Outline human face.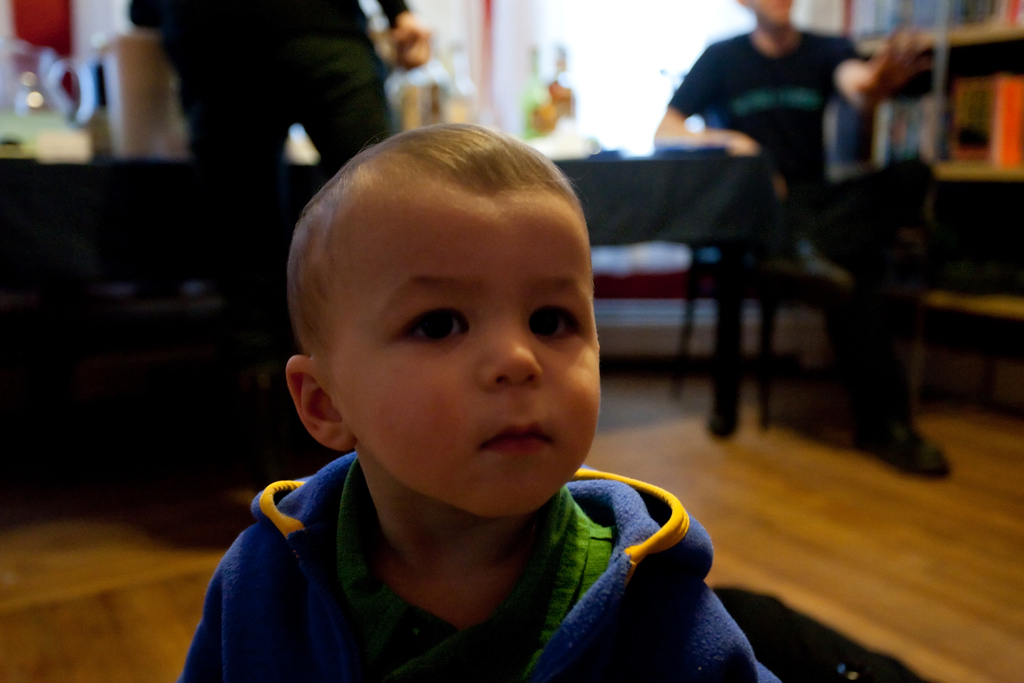
Outline: select_region(321, 189, 598, 517).
